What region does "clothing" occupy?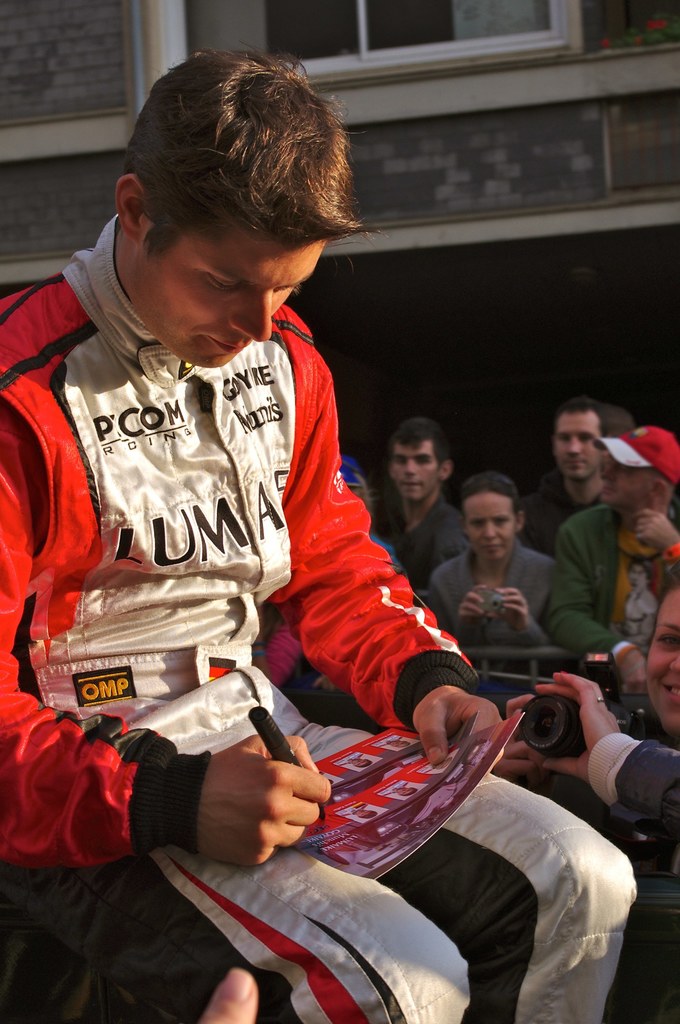
503:748:679:1014.
